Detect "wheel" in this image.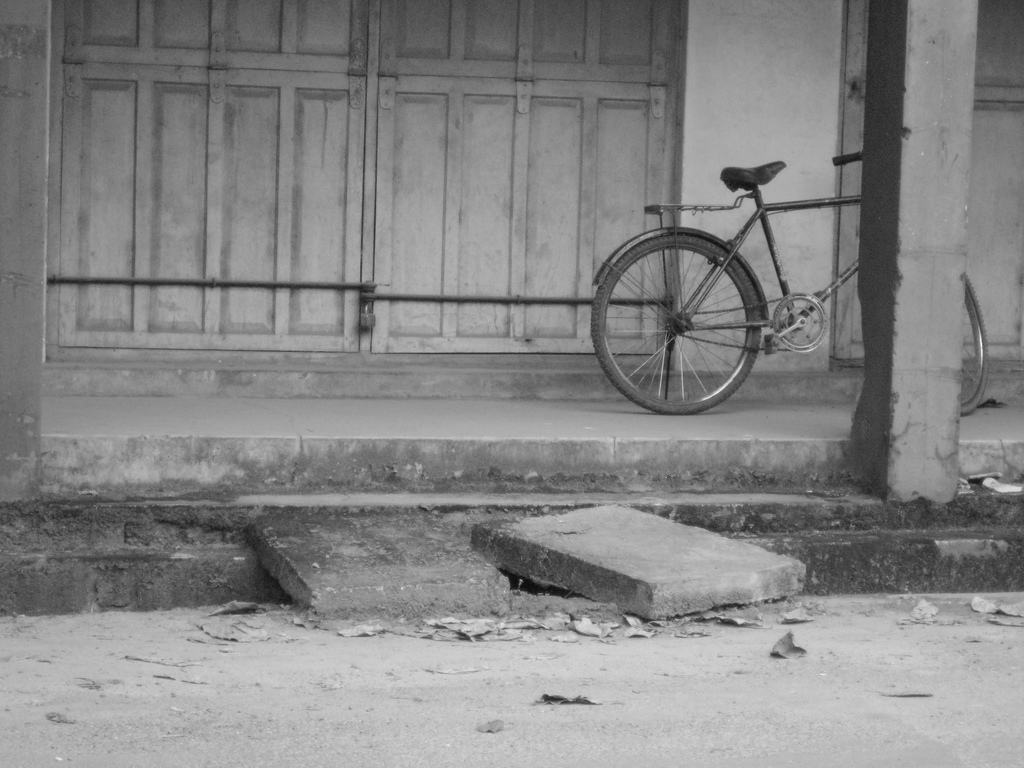
Detection: [x1=961, y1=273, x2=993, y2=417].
